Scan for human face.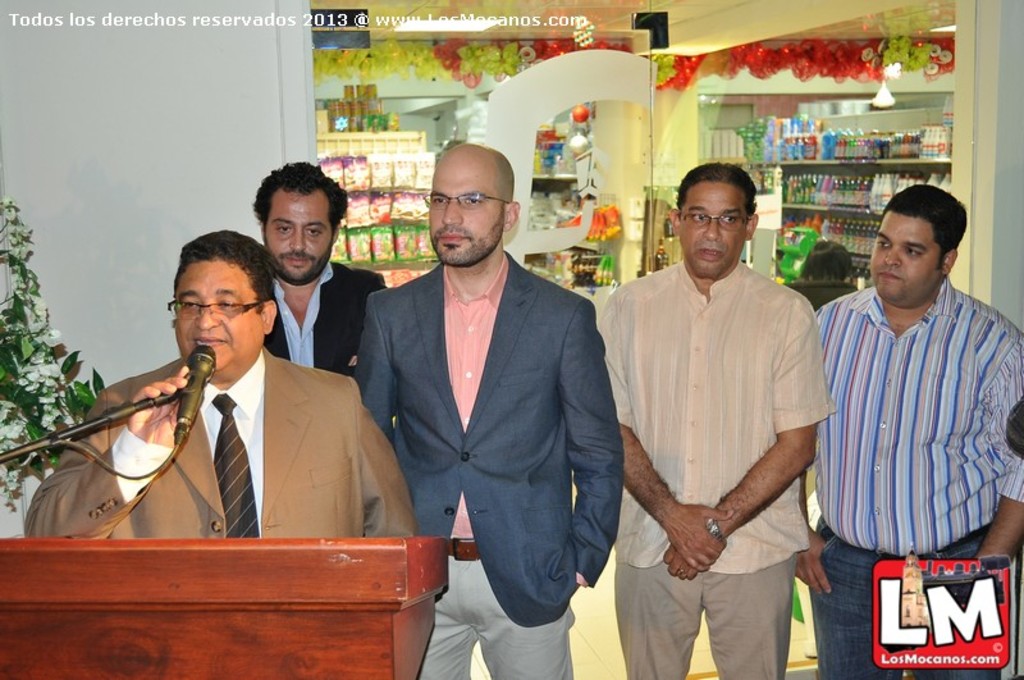
Scan result: bbox(175, 257, 265, 374).
